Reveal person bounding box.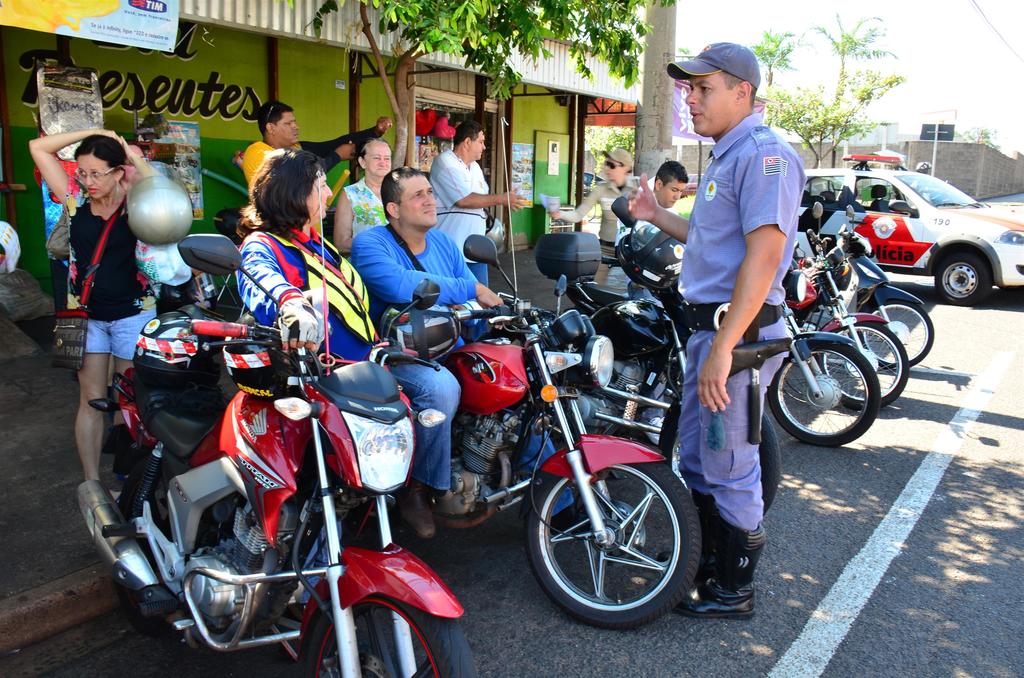
Revealed: pyautogui.locateOnScreen(27, 129, 159, 502).
